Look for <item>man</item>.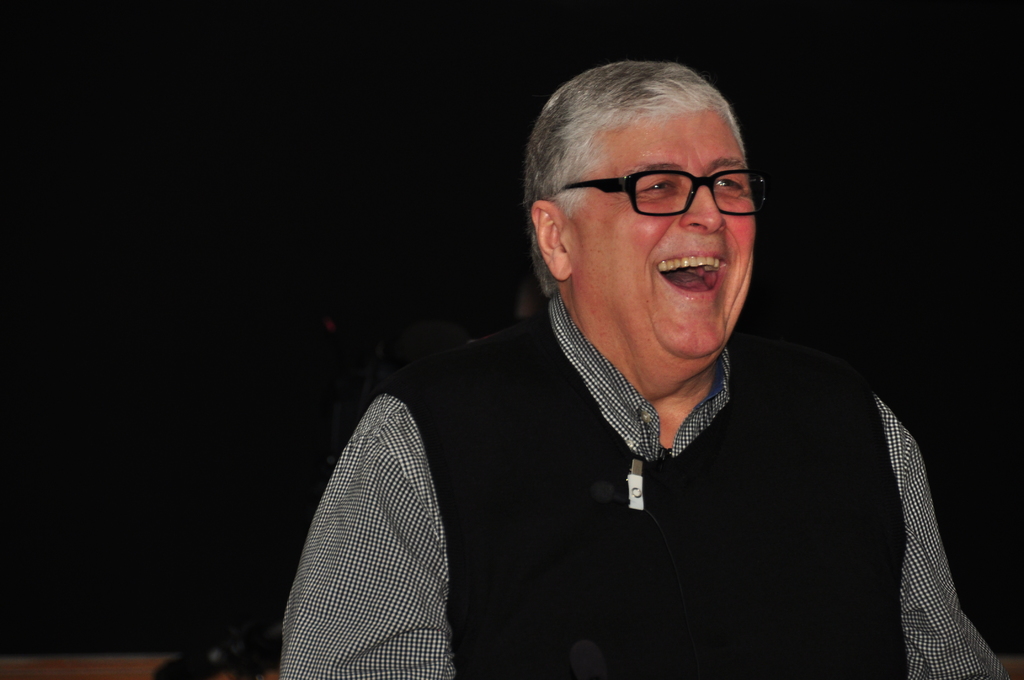
Found: 274,63,1000,679.
